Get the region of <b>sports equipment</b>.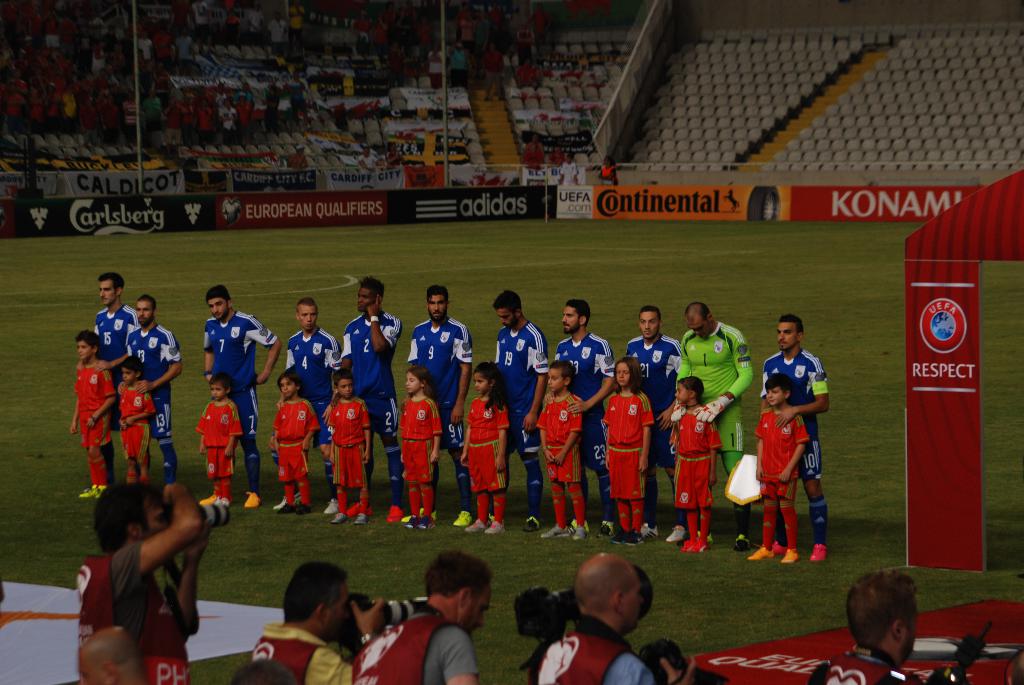
l=541, t=524, r=564, b=542.
